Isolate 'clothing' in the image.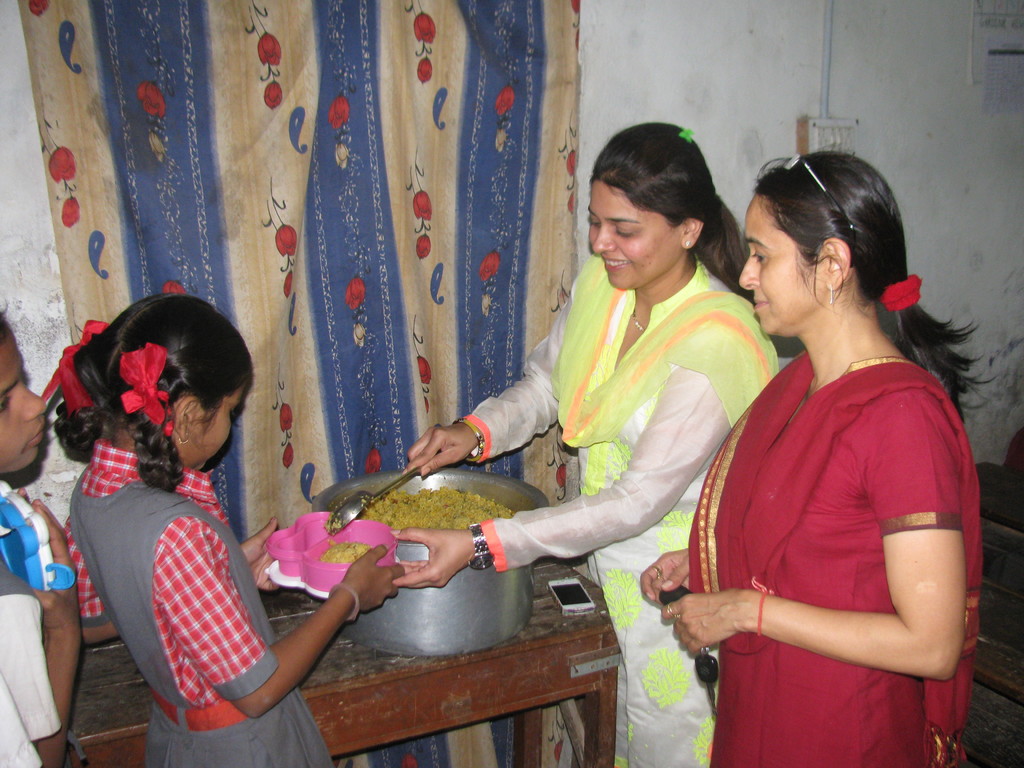
Isolated region: (x1=701, y1=277, x2=968, y2=726).
